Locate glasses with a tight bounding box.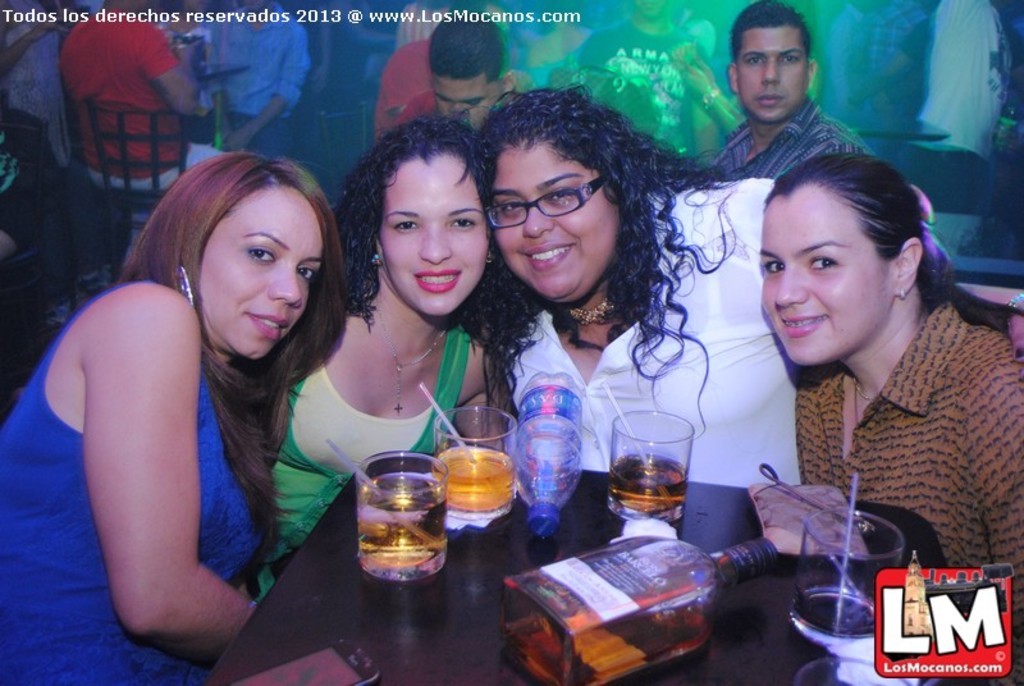
crop(484, 177, 614, 225).
